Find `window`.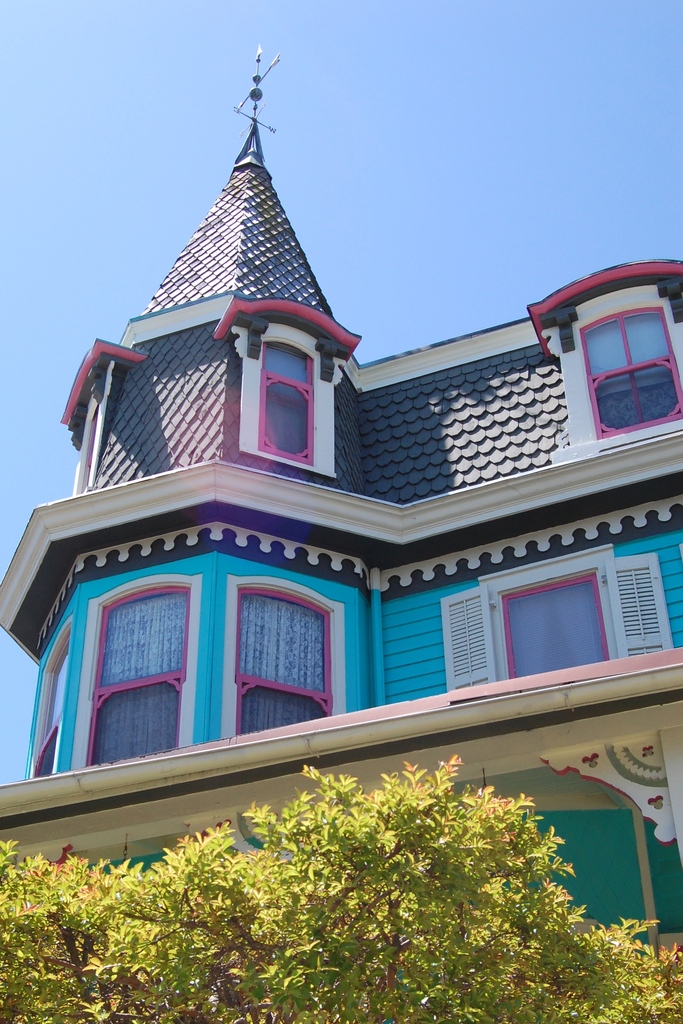
(left=210, top=285, right=367, bottom=481).
